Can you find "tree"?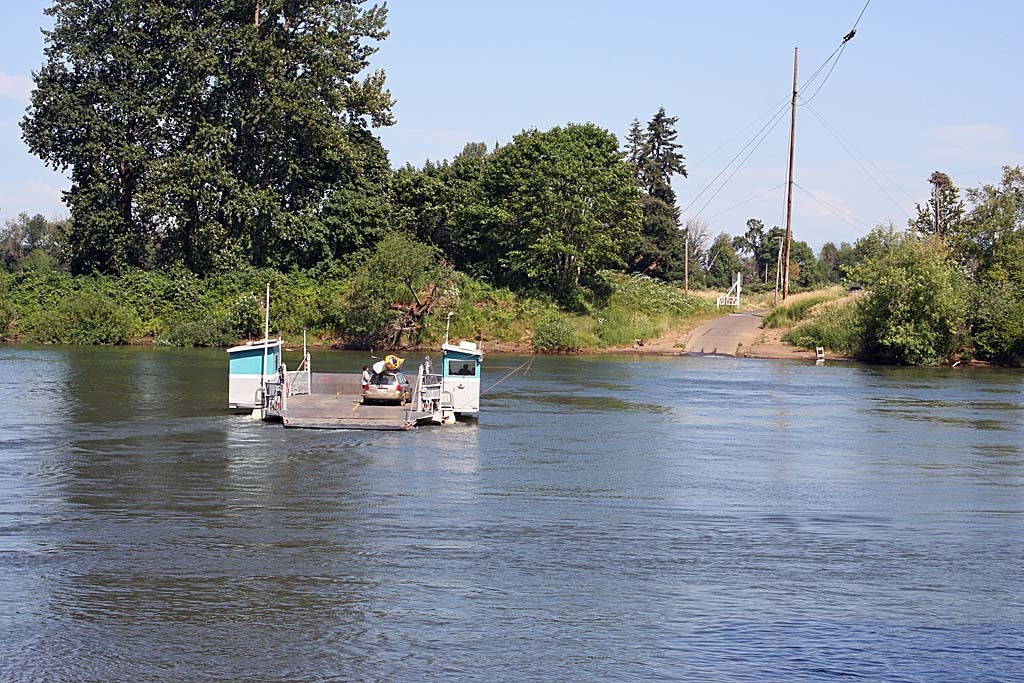
Yes, bounding box: [x1=762, y1=219, x2=797, y2=293].
